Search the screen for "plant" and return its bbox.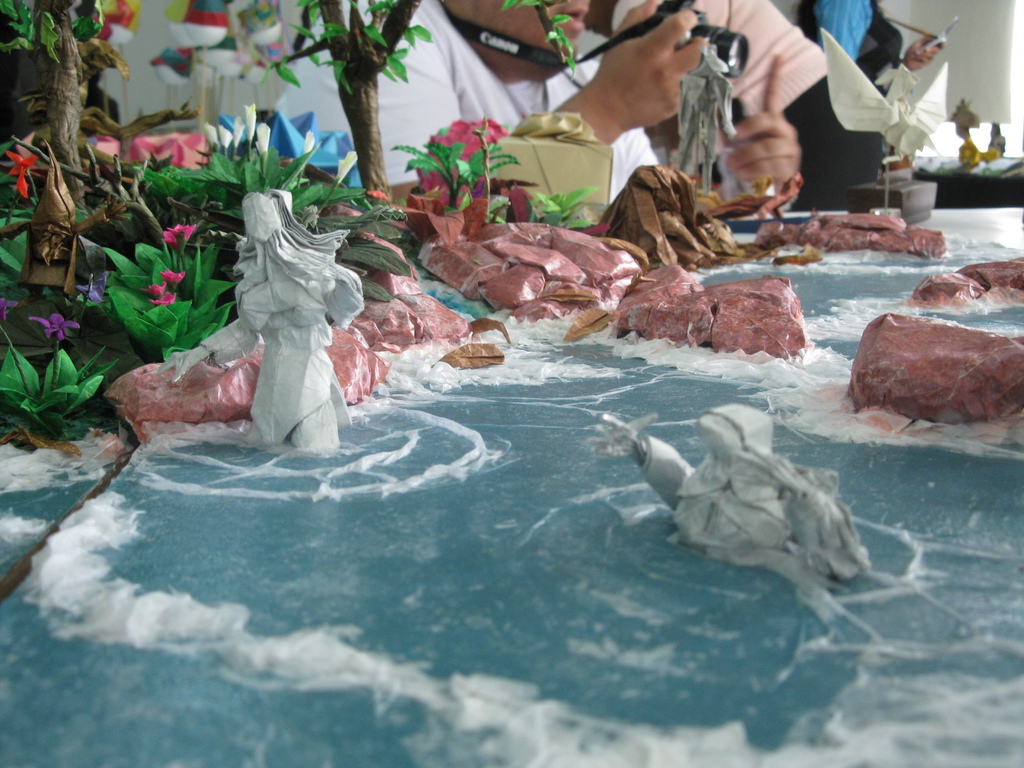
Found: BBox(0, 300, 113, 435).
